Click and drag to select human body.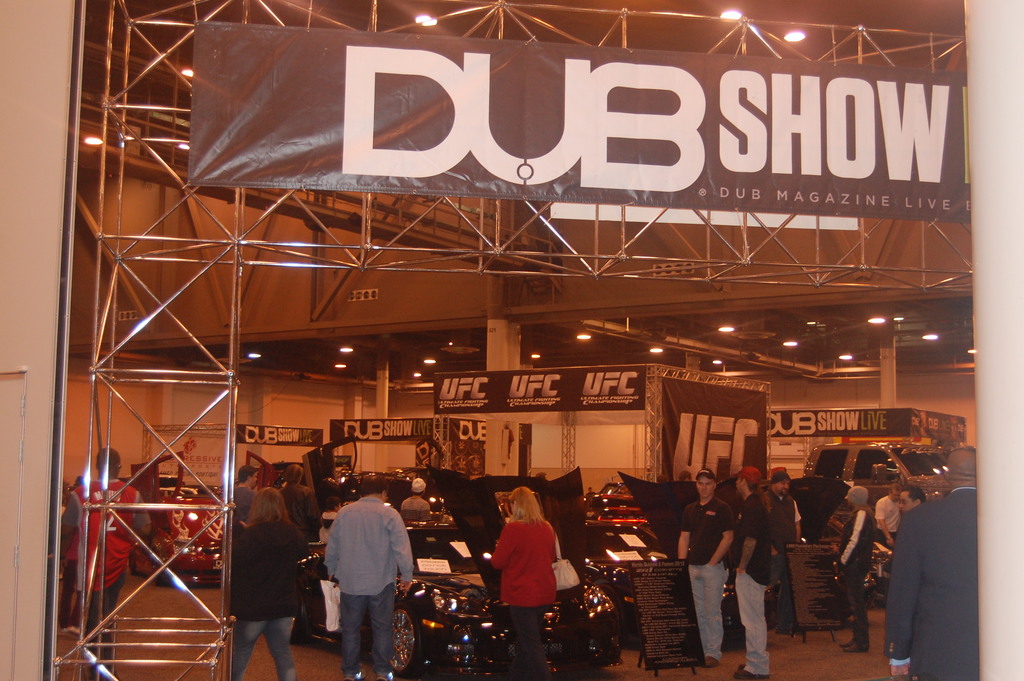
Selection: (876, 482, 902, 547).
